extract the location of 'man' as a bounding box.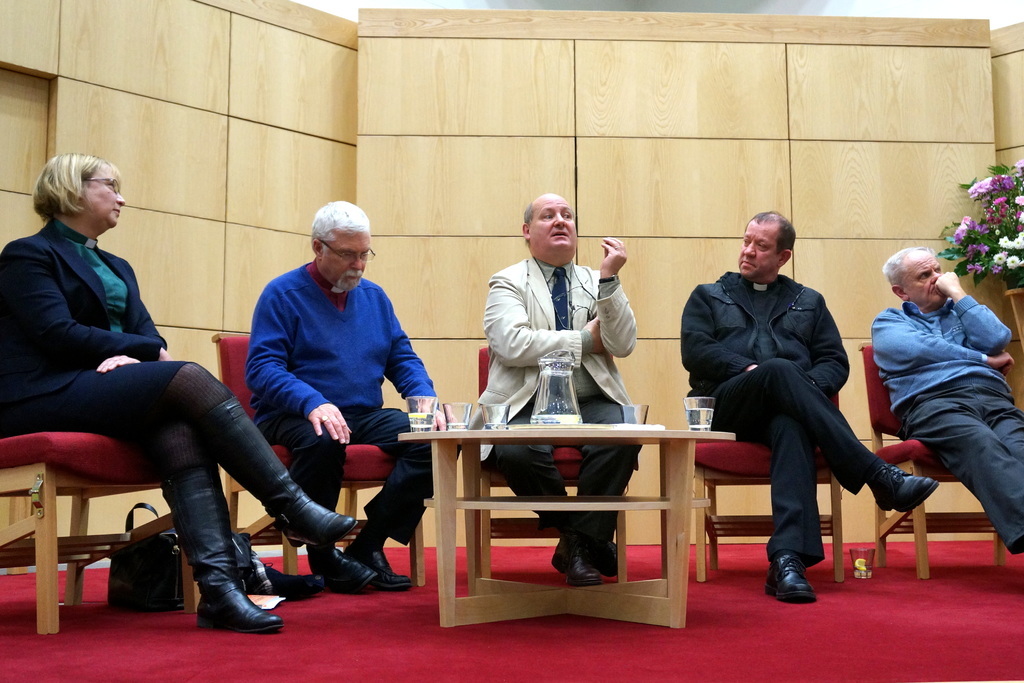
[x1=676, y1=203, x2=946, y2=602].
